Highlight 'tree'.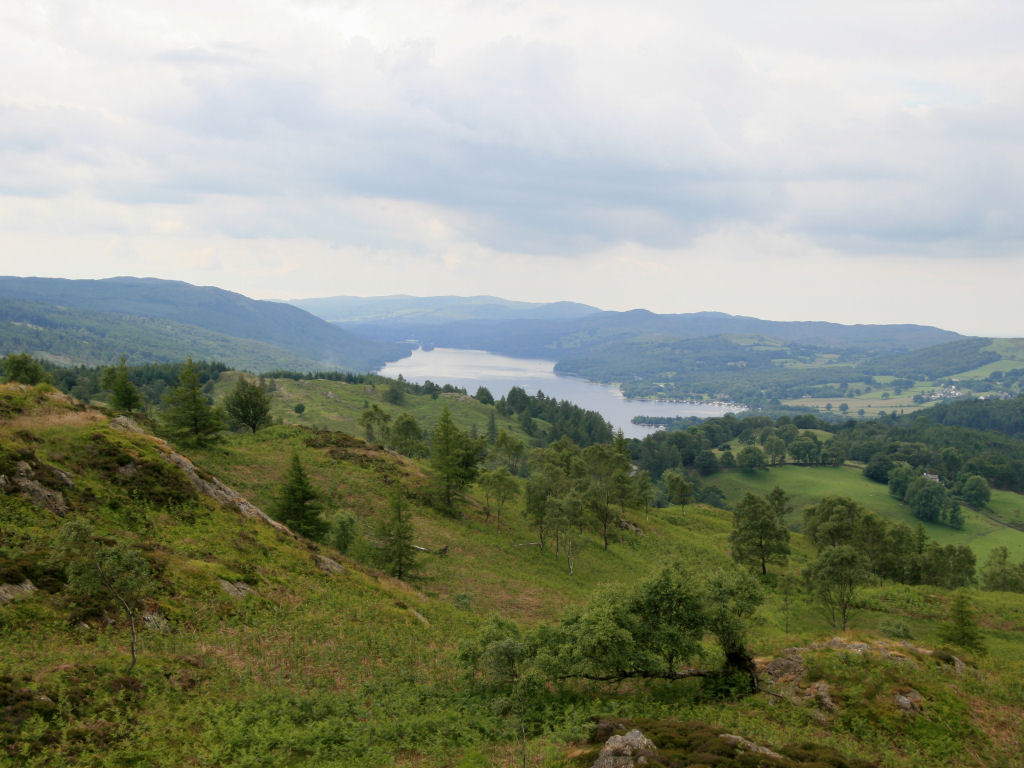
Highlighted region: Rect(321, 513, 371, 564).
